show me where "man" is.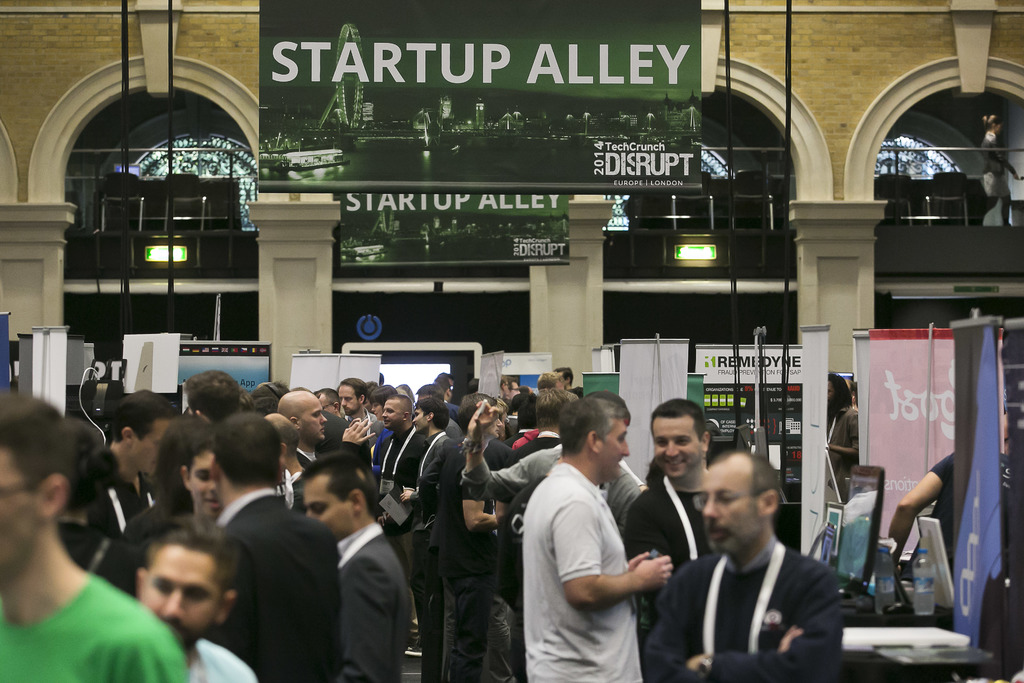
"man" is at bbox(397, 395, 460, 682).
